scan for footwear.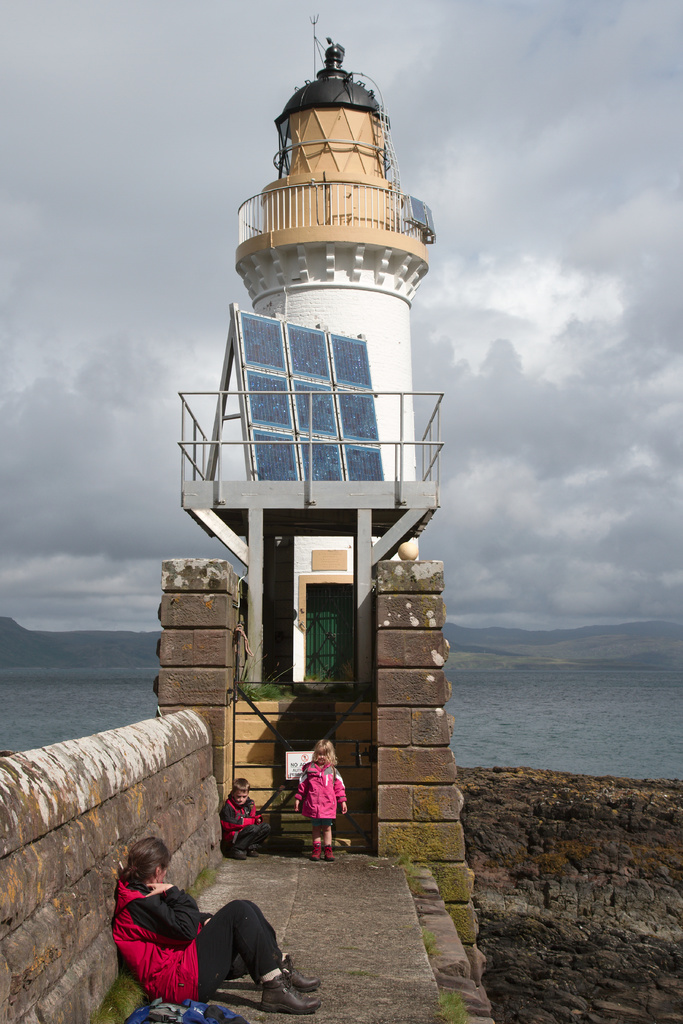
Scan result: bbox(261, 974, 320, 1004).
